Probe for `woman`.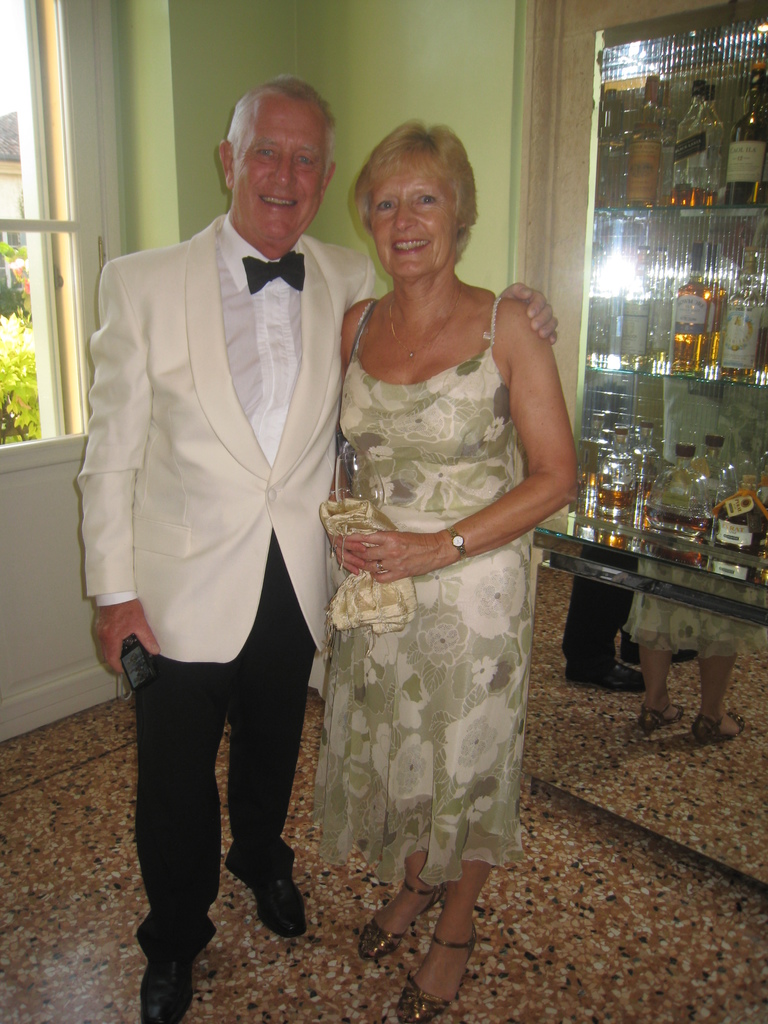
Probe result: (x1=296, y1=112, x2=583, y2=1021).
